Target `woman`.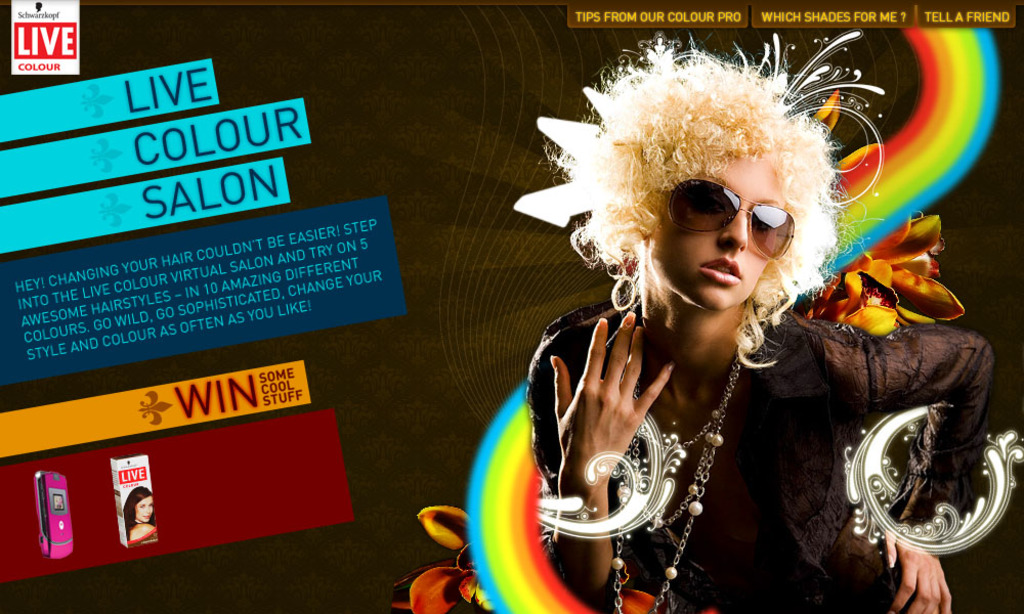
Target region: crop(423, 56, 993, 602).
